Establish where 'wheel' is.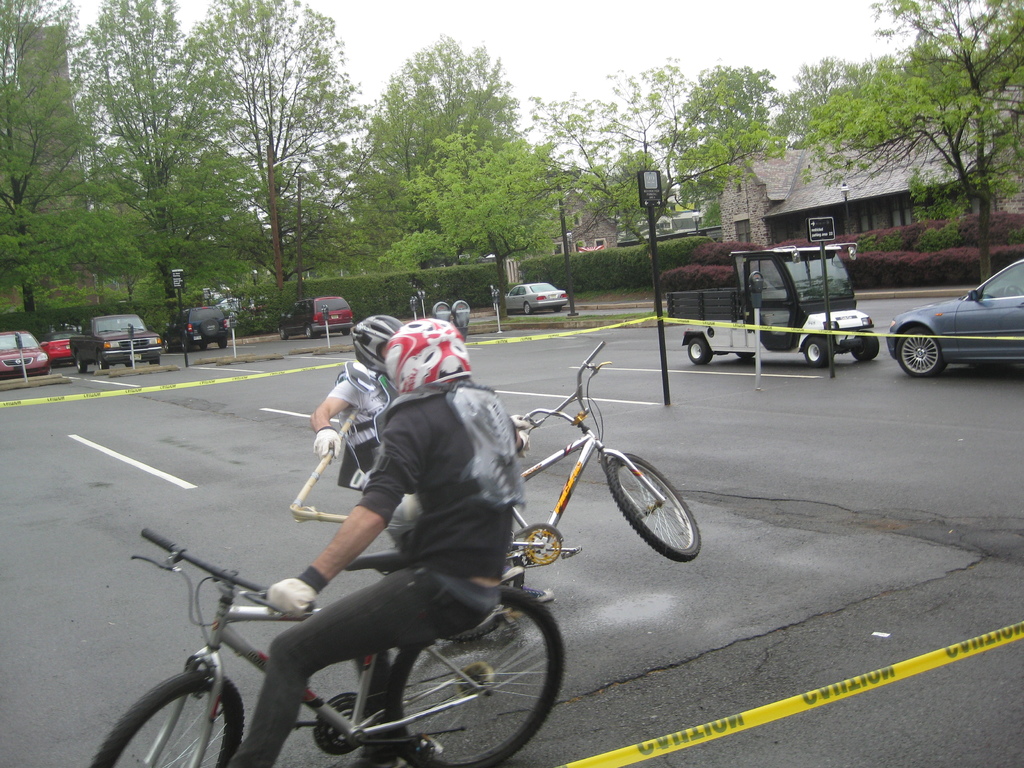
Established at 342:328:350:339.
